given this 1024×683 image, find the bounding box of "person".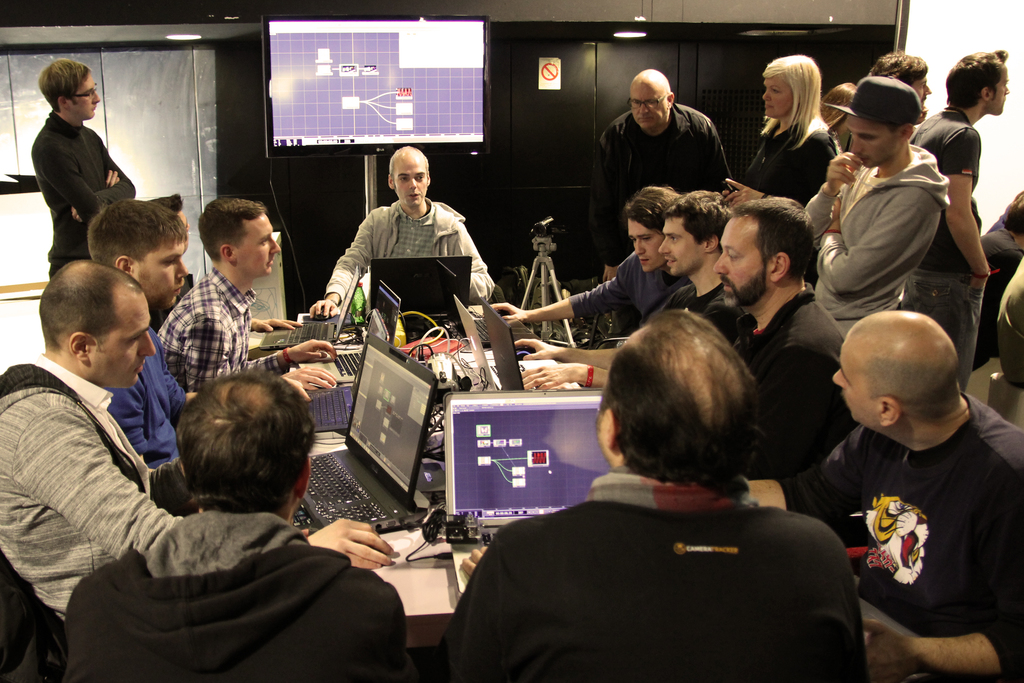
[left=310, top=145, right=496, bottom=317].
